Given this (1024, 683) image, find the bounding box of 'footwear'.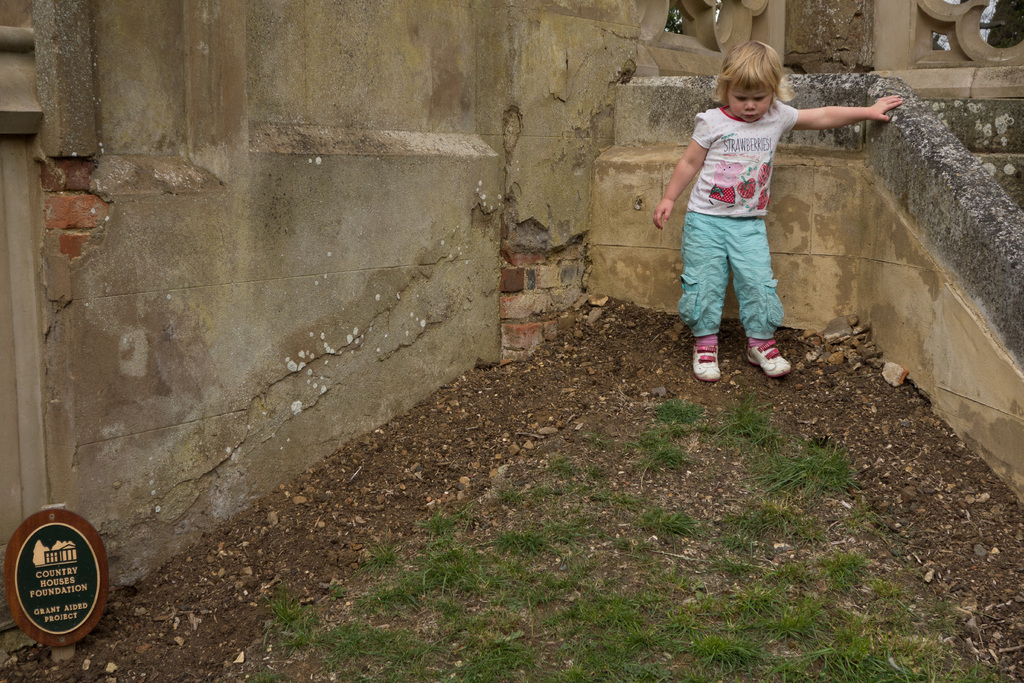
(left=691, top=342, right=719, bottom=383).
